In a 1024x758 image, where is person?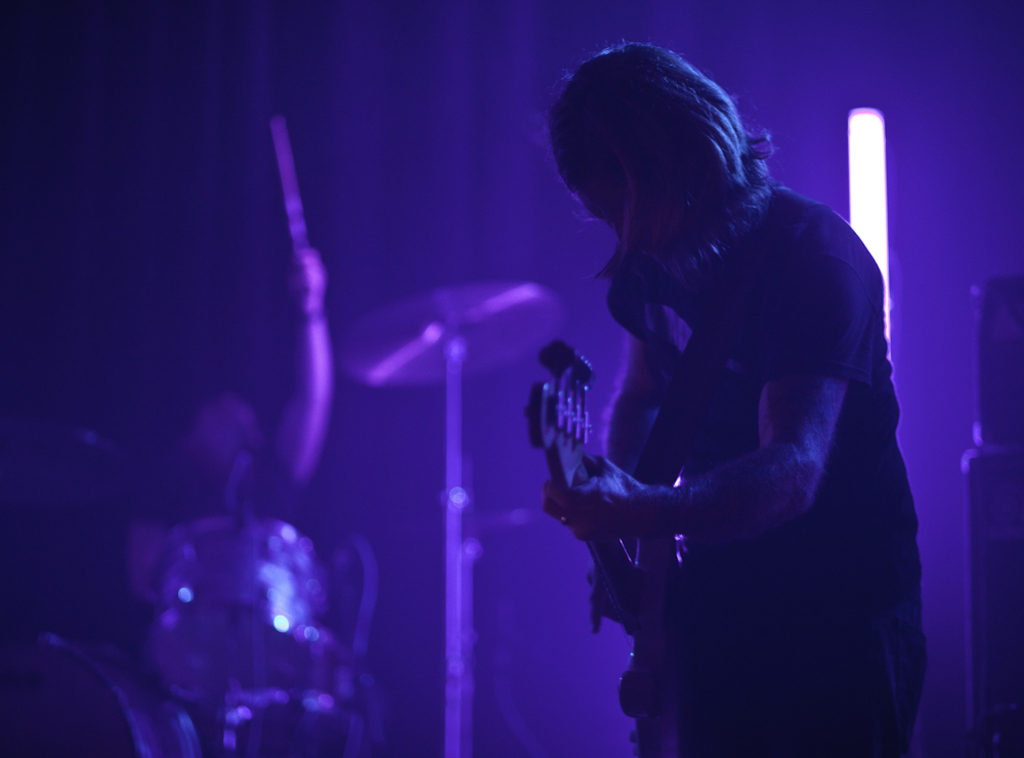
<bbox>472, 46, 906, 746</bbox>.
